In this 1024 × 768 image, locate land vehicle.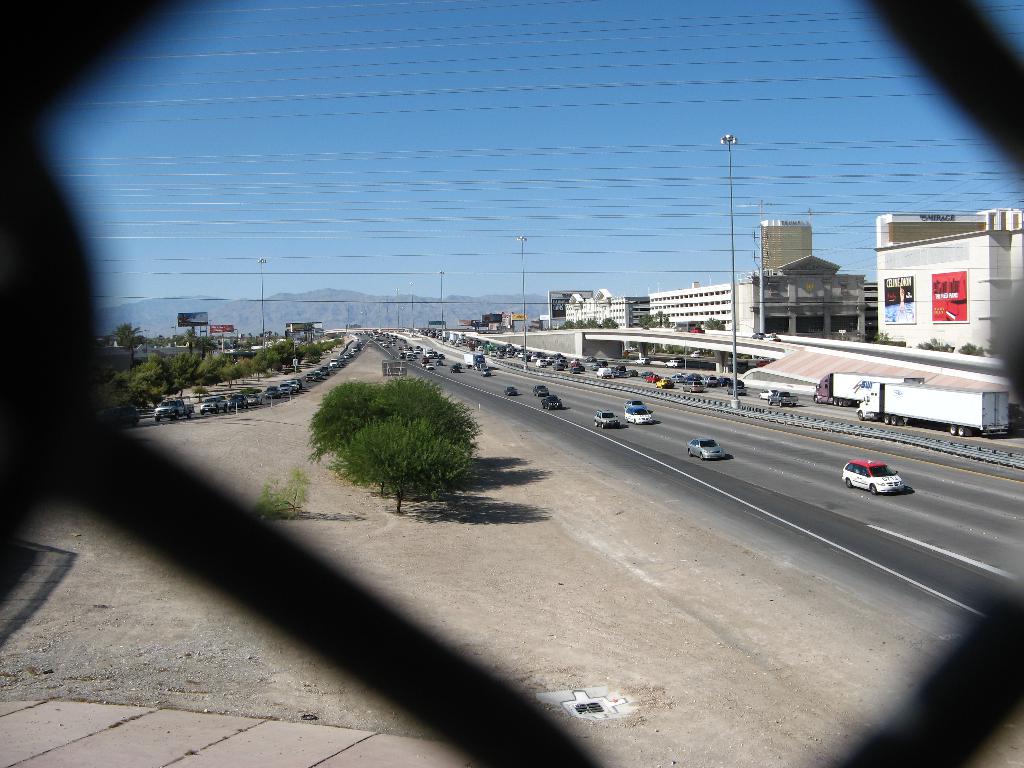
Bounding box: select_region(687, 371, 703, 381).
